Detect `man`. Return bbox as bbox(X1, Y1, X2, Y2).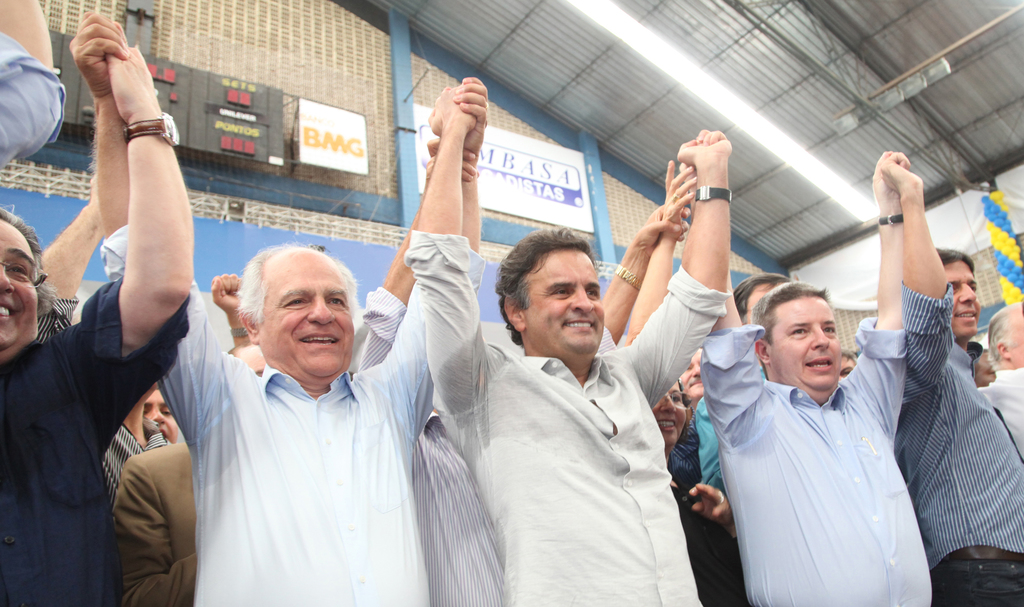
bbox(692, 140, 931, 606).
